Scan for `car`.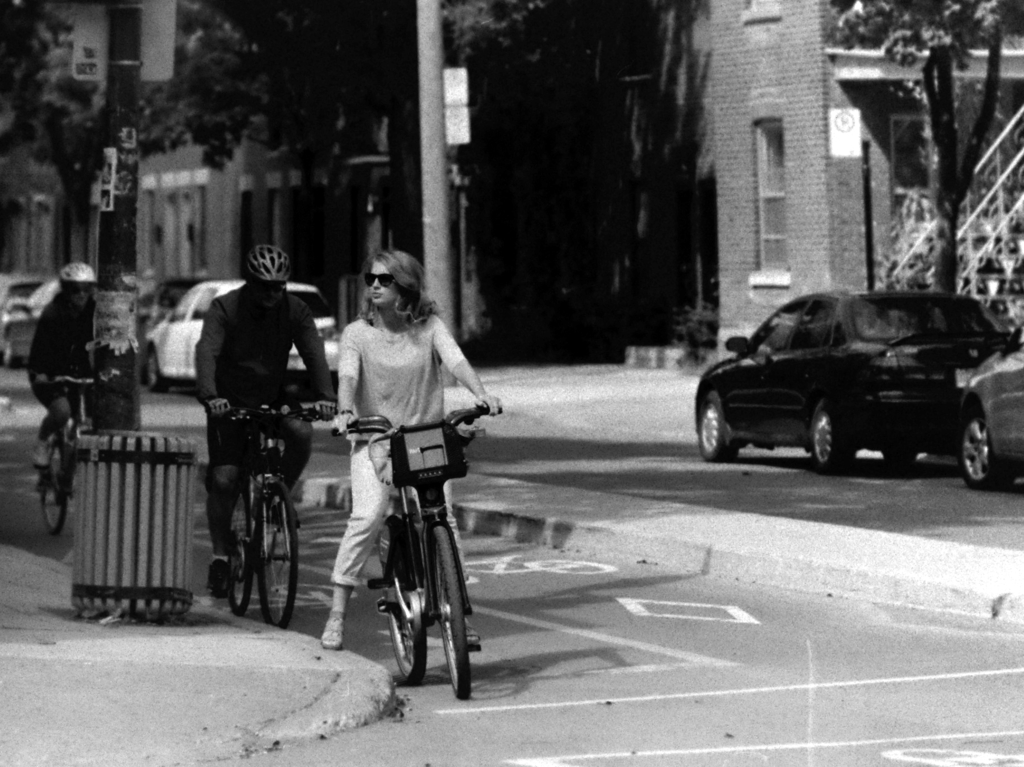
Scan result: bbox(693, 291, 996, 473).
